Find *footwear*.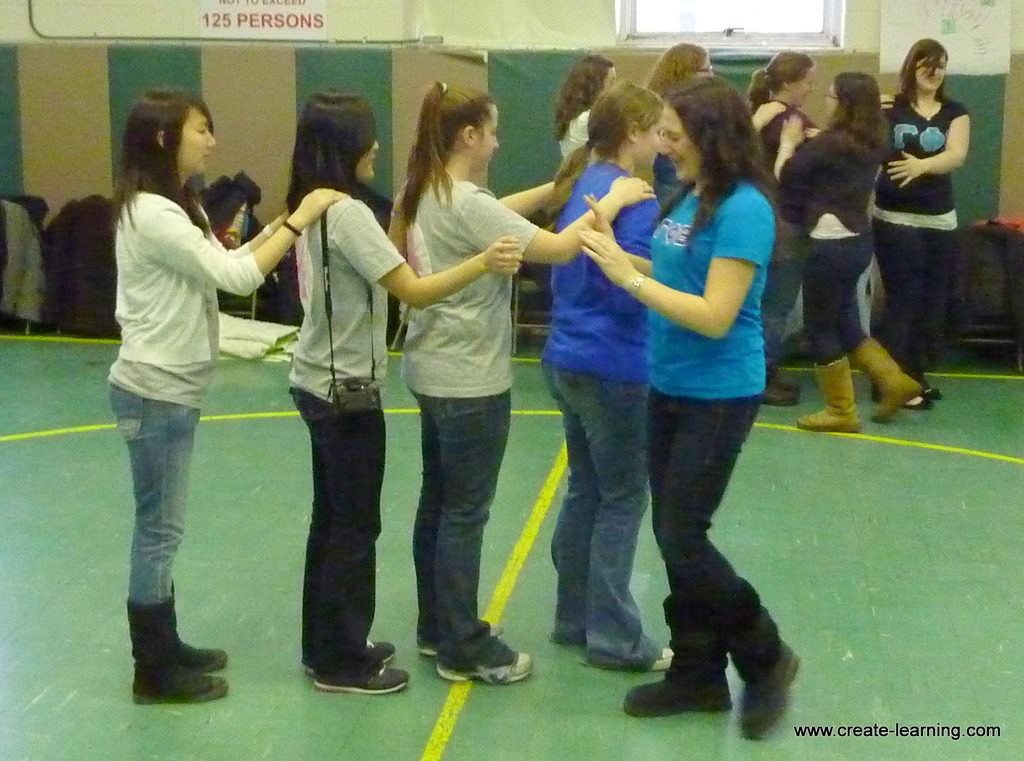
<bbox>420, 621, 534, 687</bbox>.
